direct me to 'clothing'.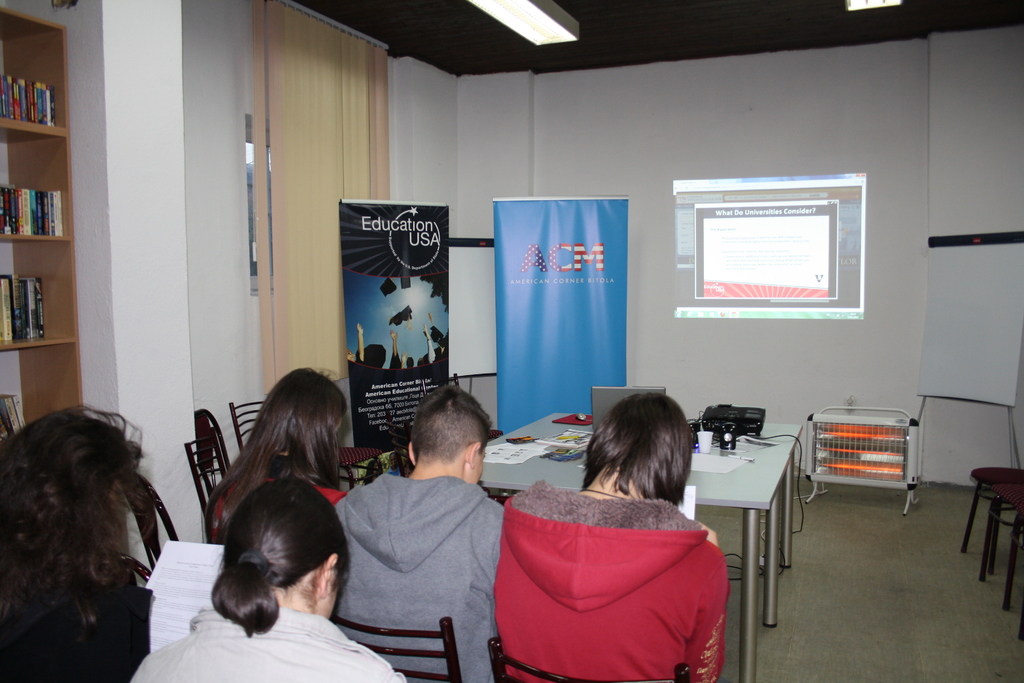
Direction: 478, 481, 735, 682.
